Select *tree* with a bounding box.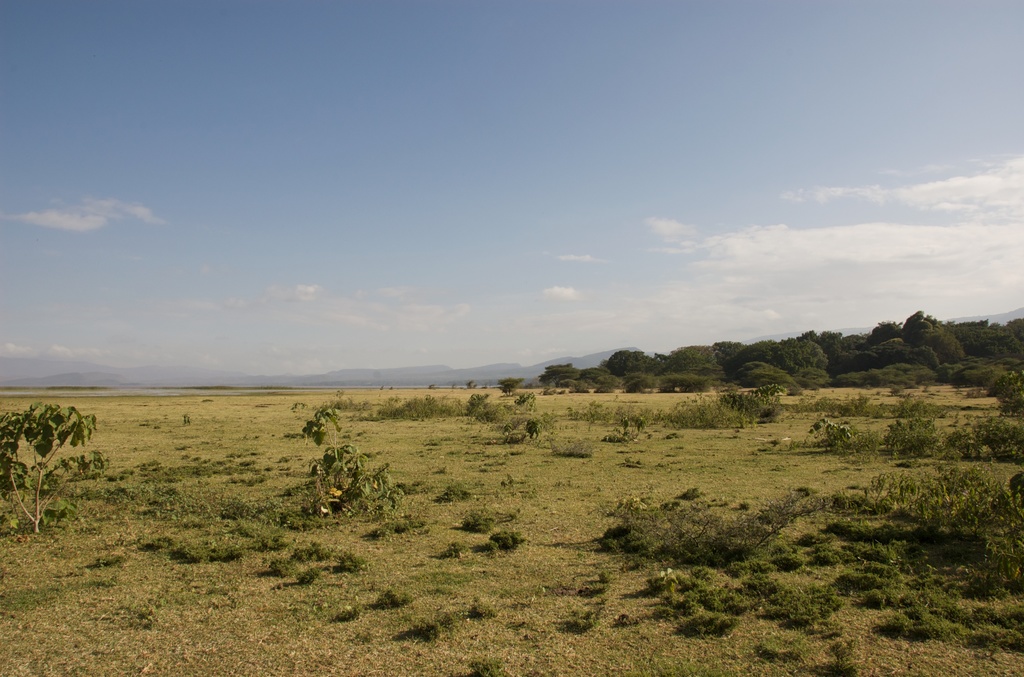
[left=894, top=313, right=963, bottom=365].
